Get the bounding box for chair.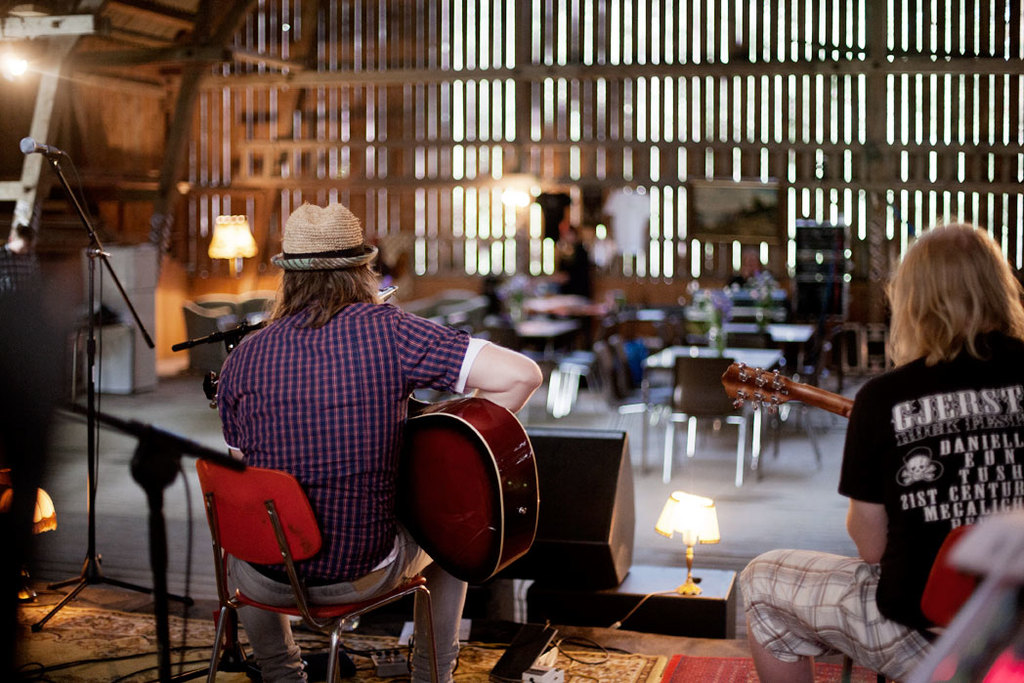
left=841, top=522, right=987, bottom=682.
